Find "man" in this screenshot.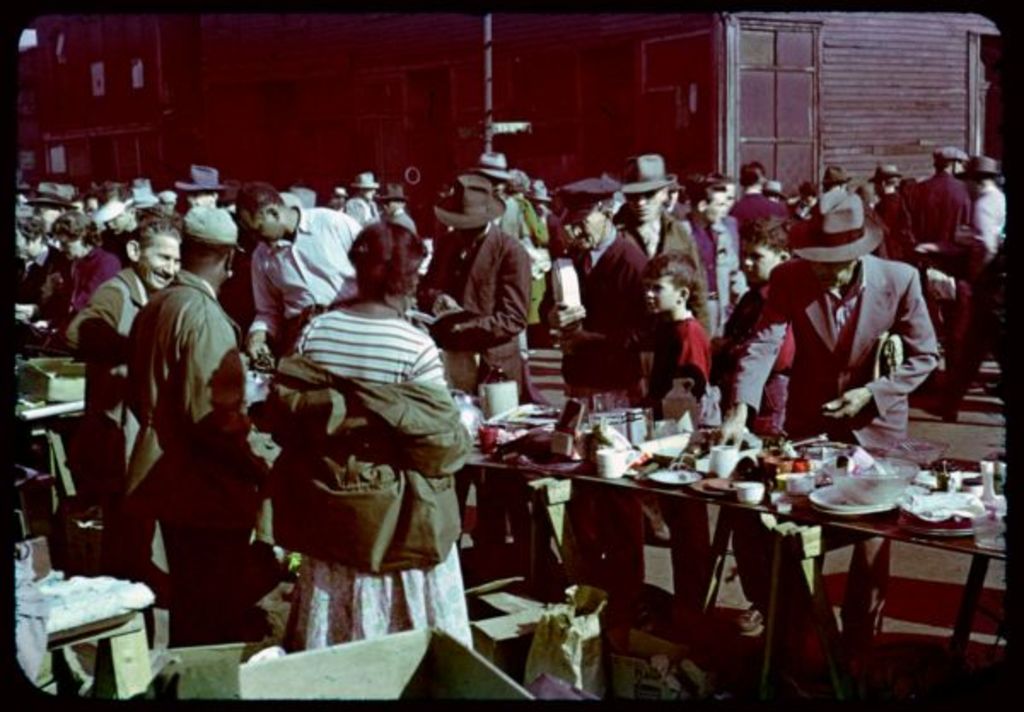
The bounding box for "man" is l=609, t=143, r=712, b=335.
